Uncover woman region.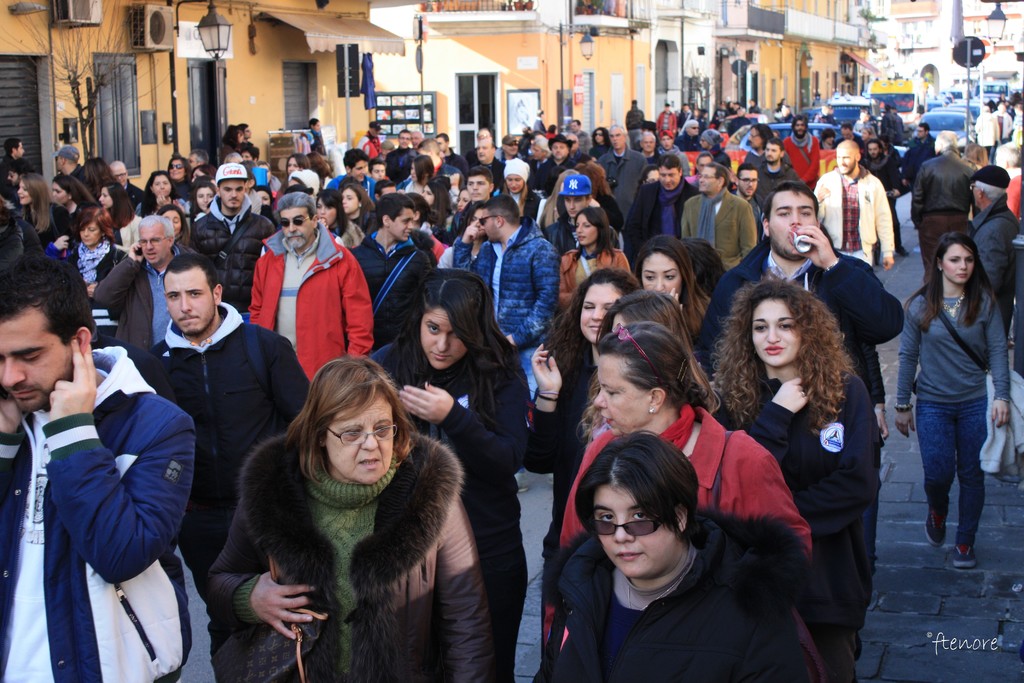
Uncovered: bbox=(51, 173, 89, 226).
